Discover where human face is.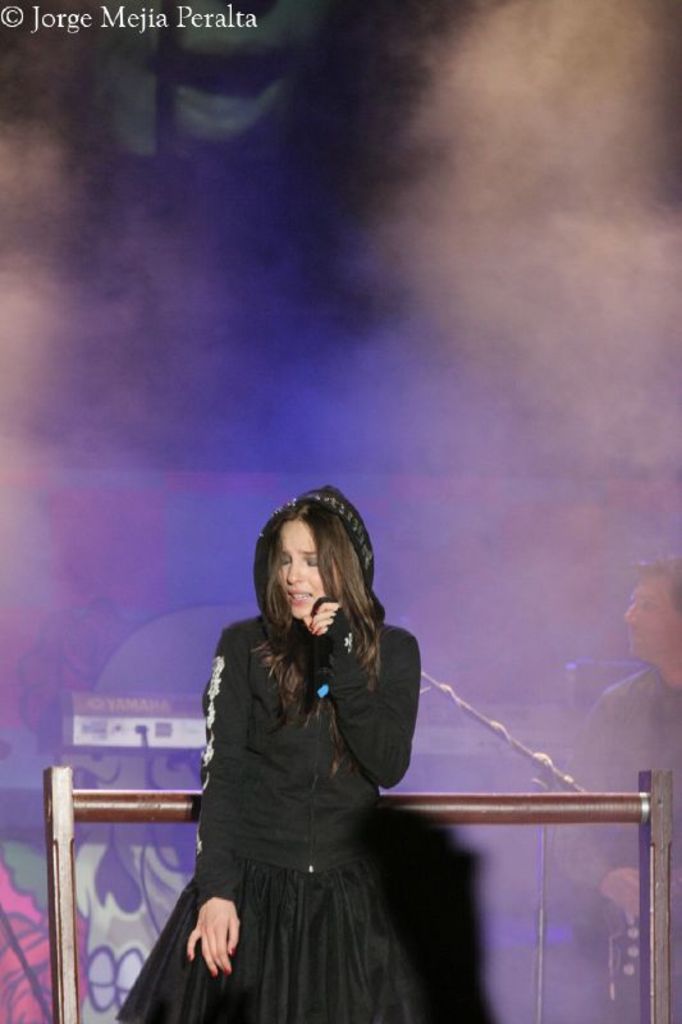
Discovered at pyautogui.locateOnScreen(282, 525, 339, 620).
